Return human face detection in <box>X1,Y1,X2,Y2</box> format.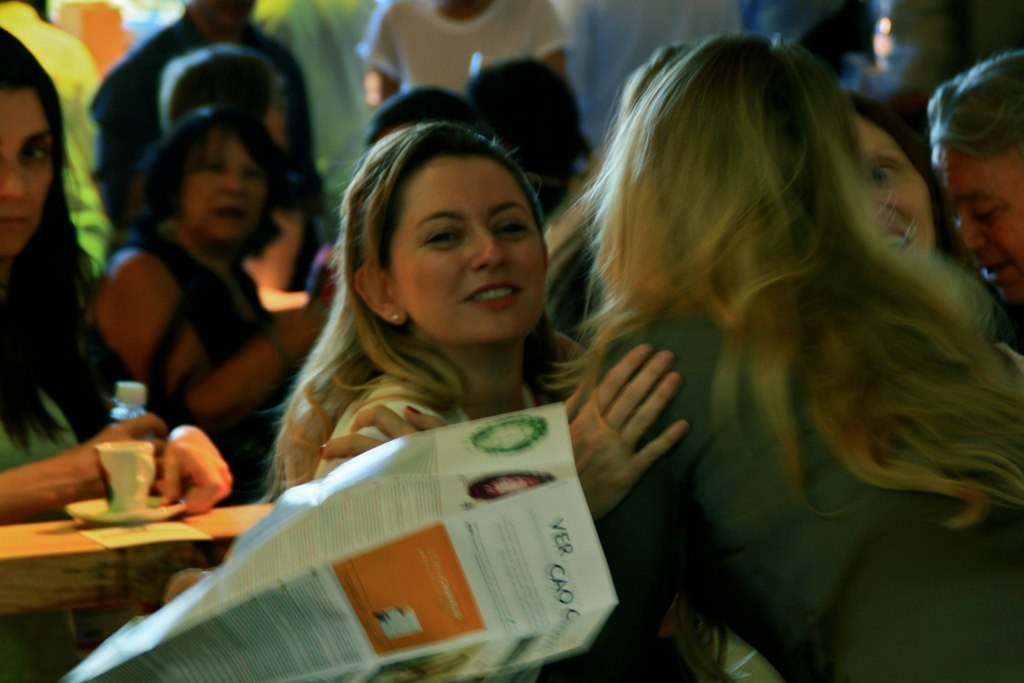
<box>845,101,930,250</box>.
